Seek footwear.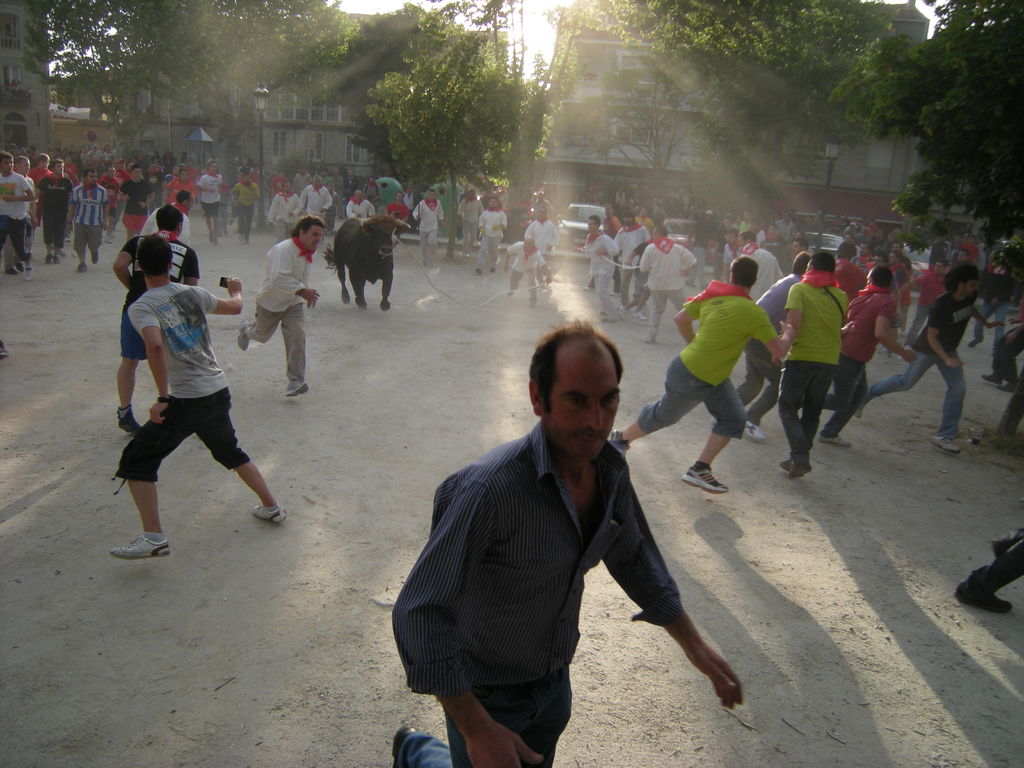
[x1=599, y1=317, x2=609, y2=325].
